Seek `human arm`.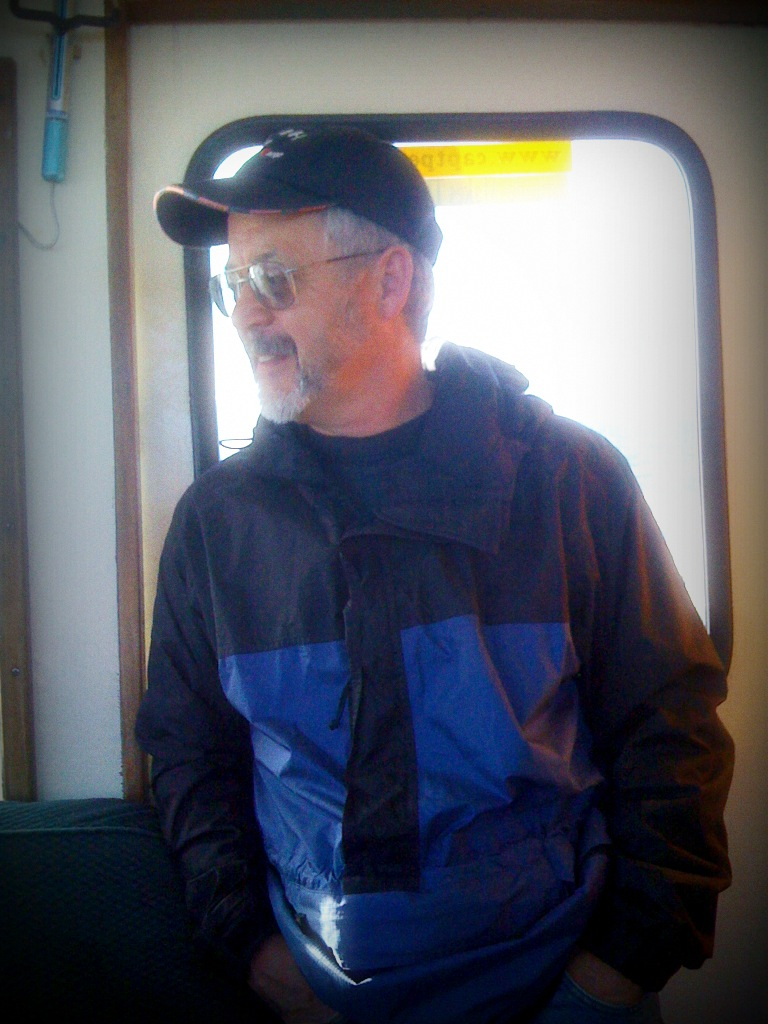
564/437/736/1016.
